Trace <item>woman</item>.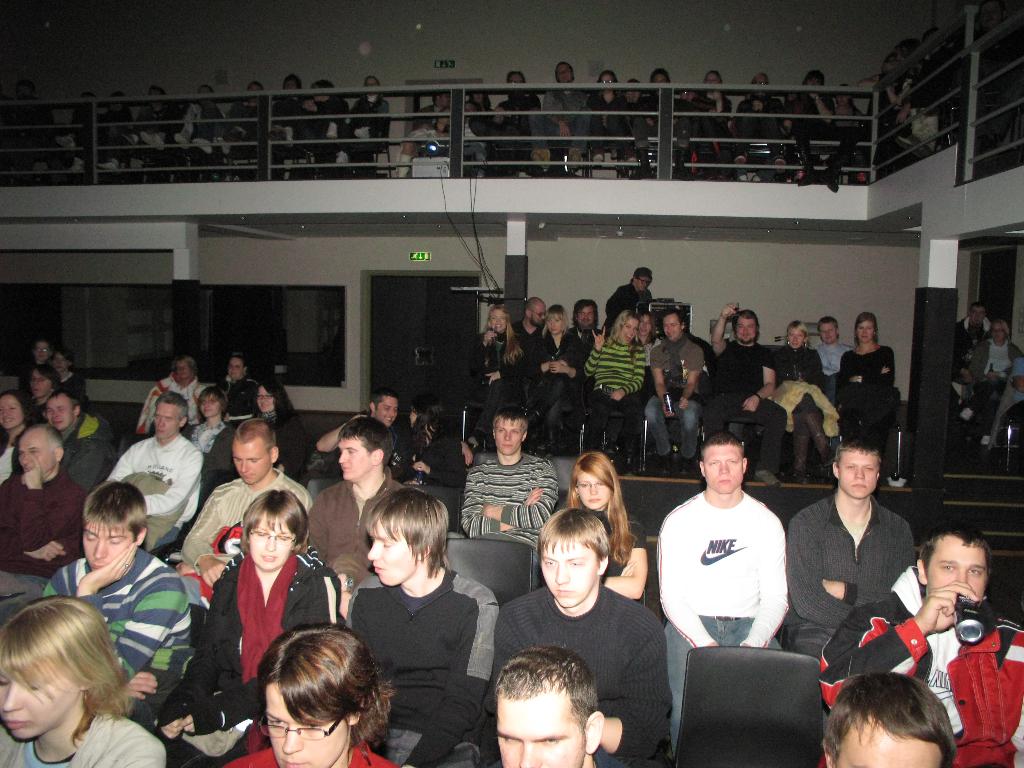
Traced to Rect(250, 375, 304, 484).
